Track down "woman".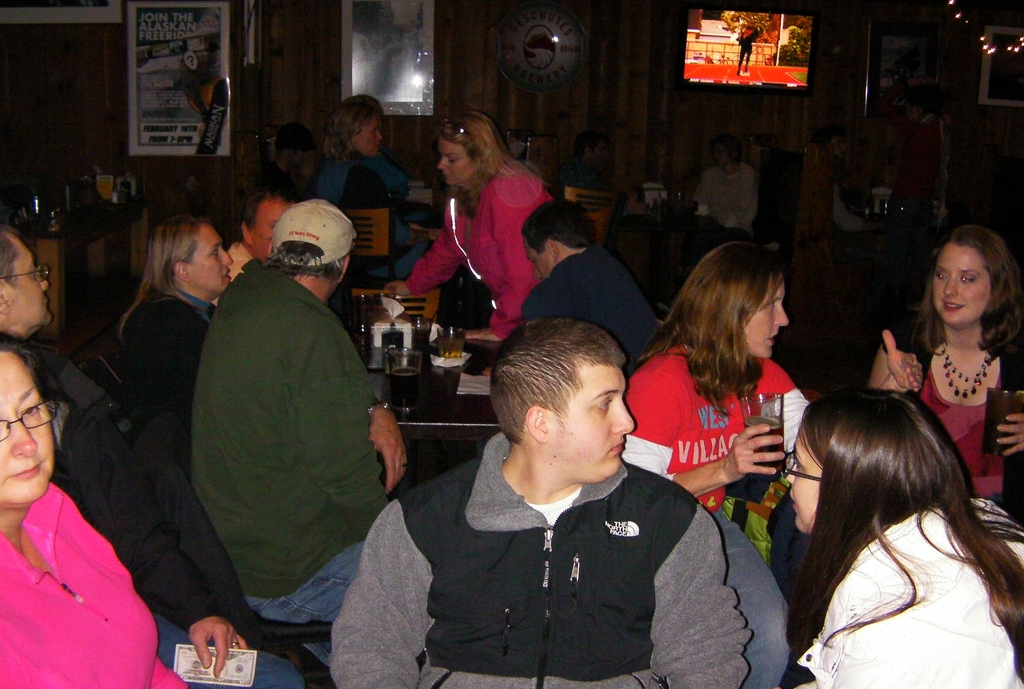
Tracked to {"x1": 118, "y1": 213, "x2": 230, "y2": 384}.
